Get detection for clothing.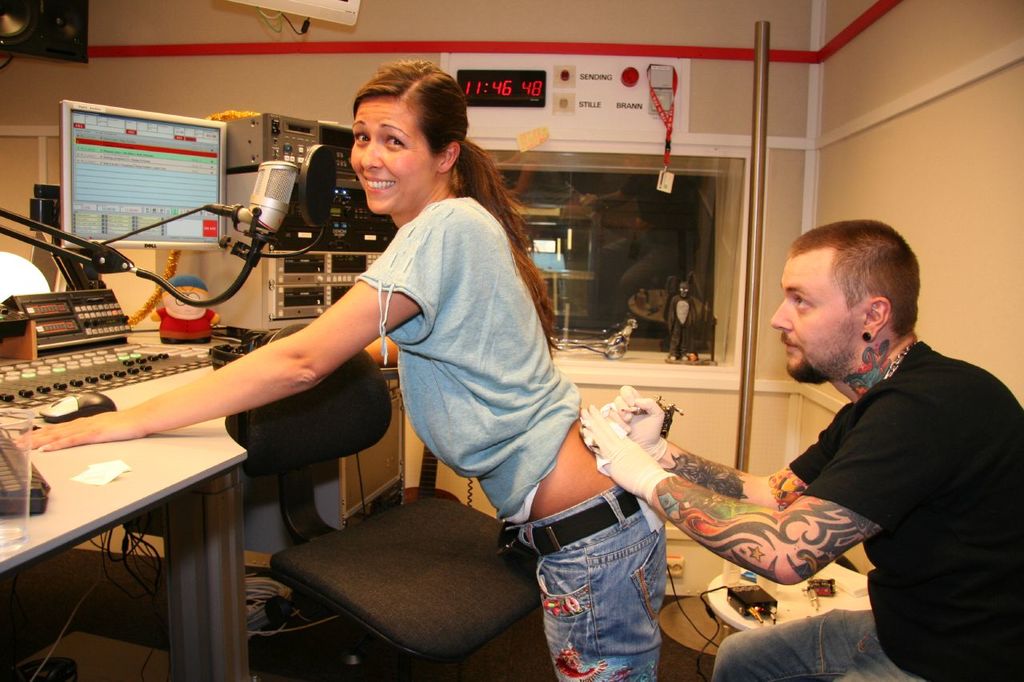
Detection: region(357, 190, 578, 521).
